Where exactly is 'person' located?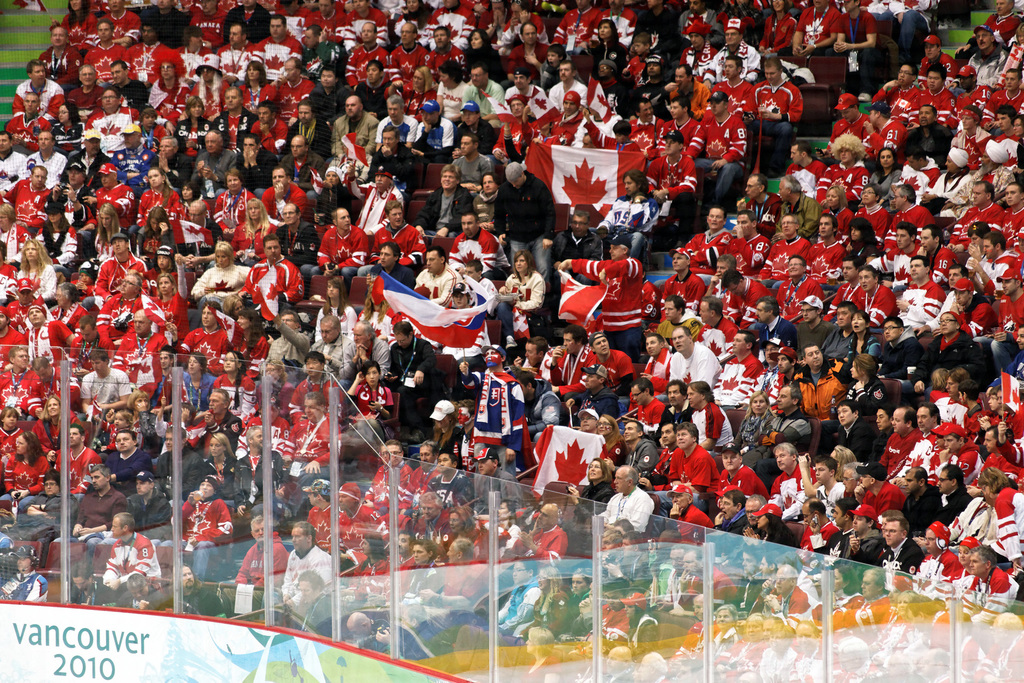
Its bounding box is bbox=[172, 482, 223, 581].
